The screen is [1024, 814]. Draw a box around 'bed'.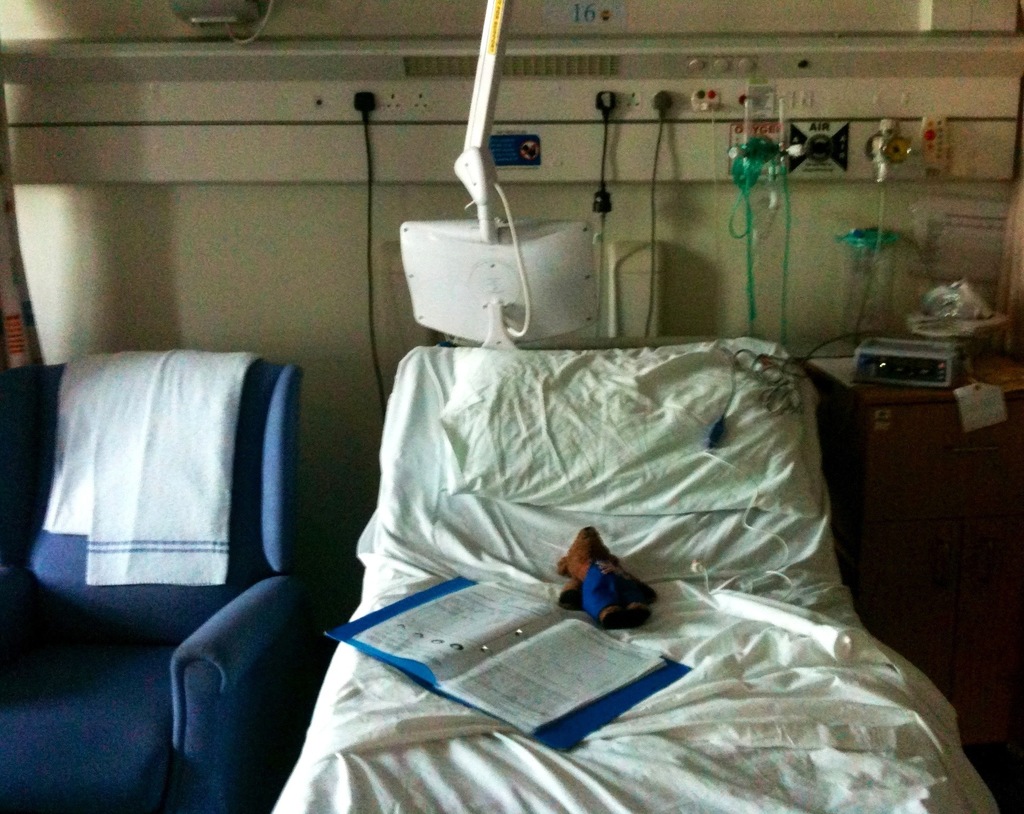
crop(312, 251, 995, 813).
